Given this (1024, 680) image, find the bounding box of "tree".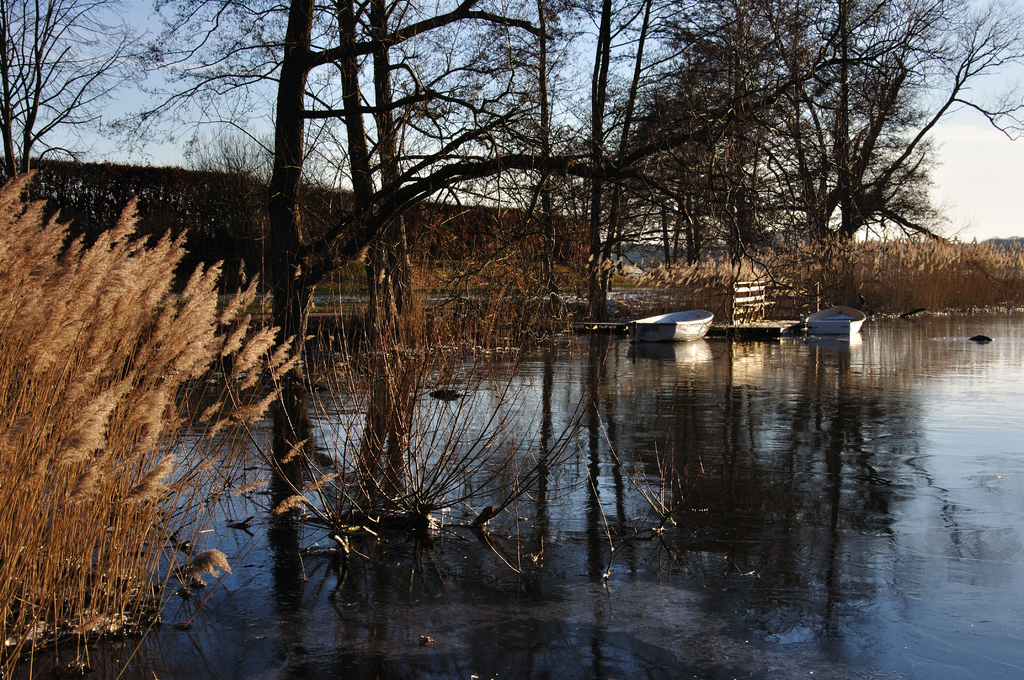
crop(99, 0, 676, 360).
